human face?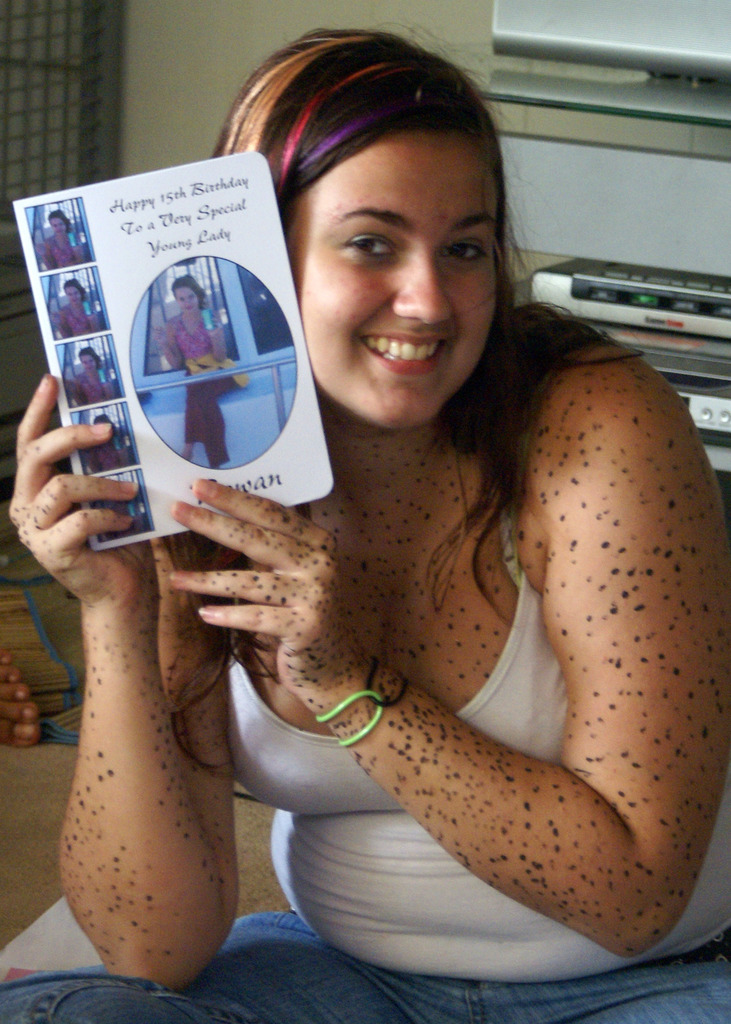
pyautogui.locateOnScreen(287, 132, 502, 424)
